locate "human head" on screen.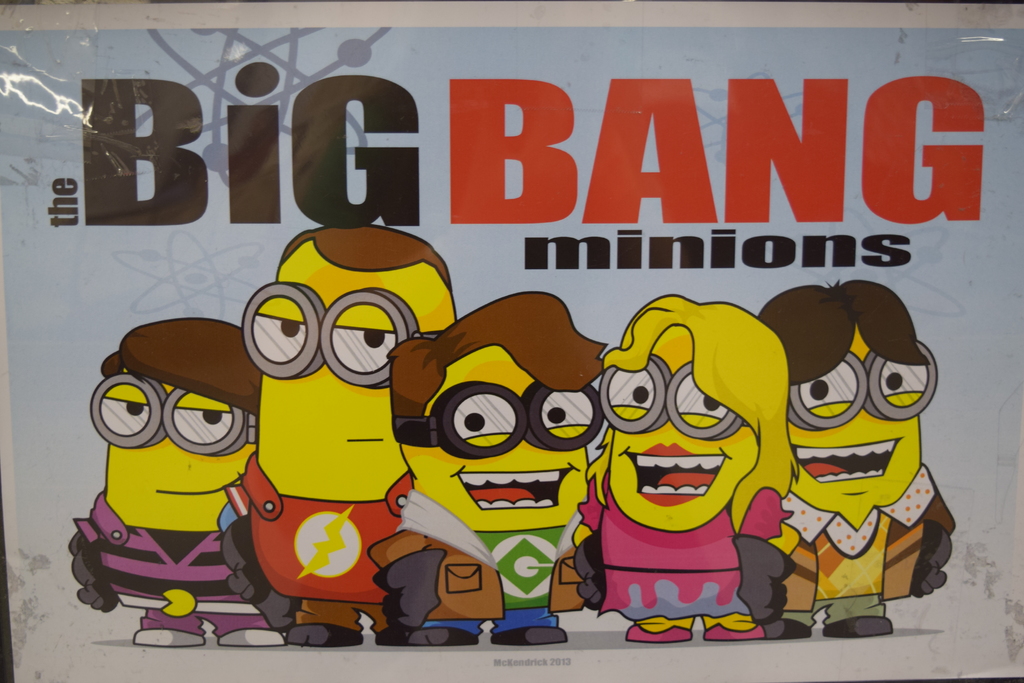
On screen at (left=382, top=289, right=609, bottom=533).
